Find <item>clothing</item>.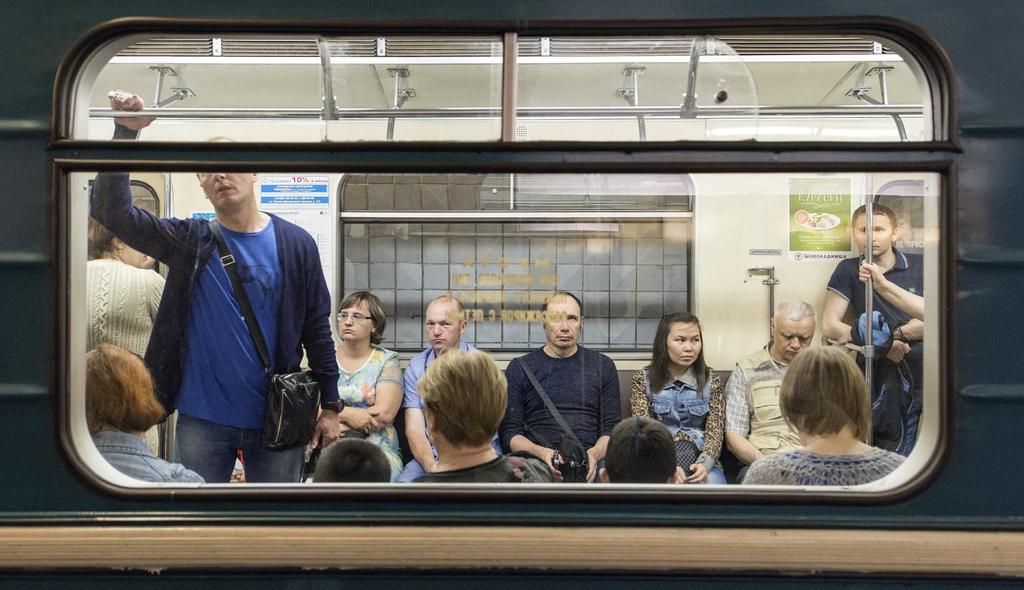
BBox(93, 155, 338, 491).
